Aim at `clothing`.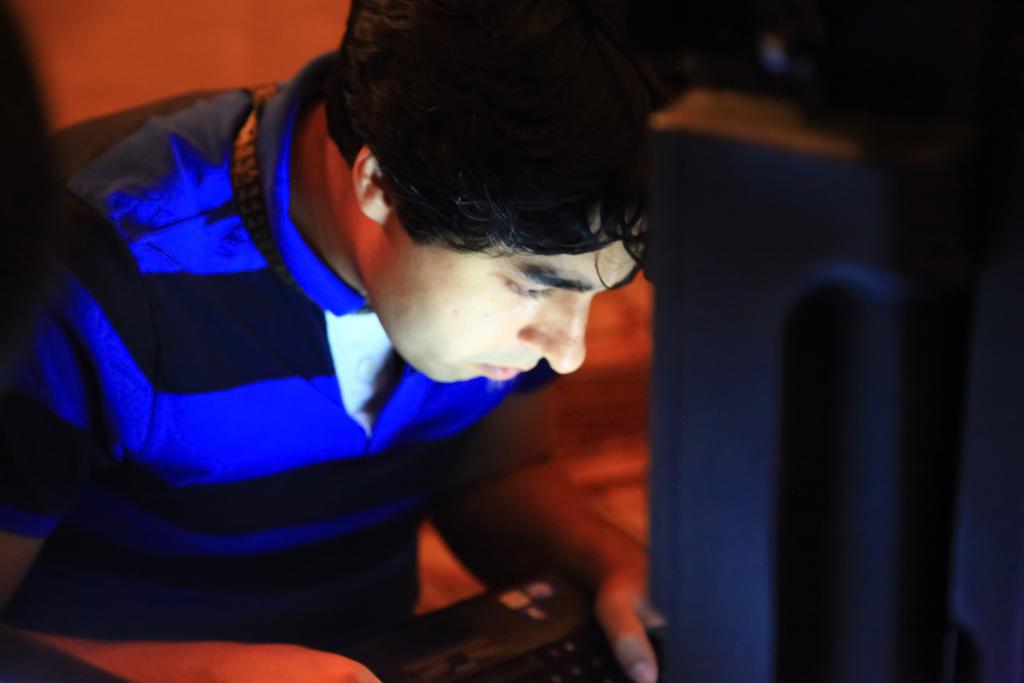
Aimed at {"left": 1, "top": 49, "right": 620, "bottom": 682}.
